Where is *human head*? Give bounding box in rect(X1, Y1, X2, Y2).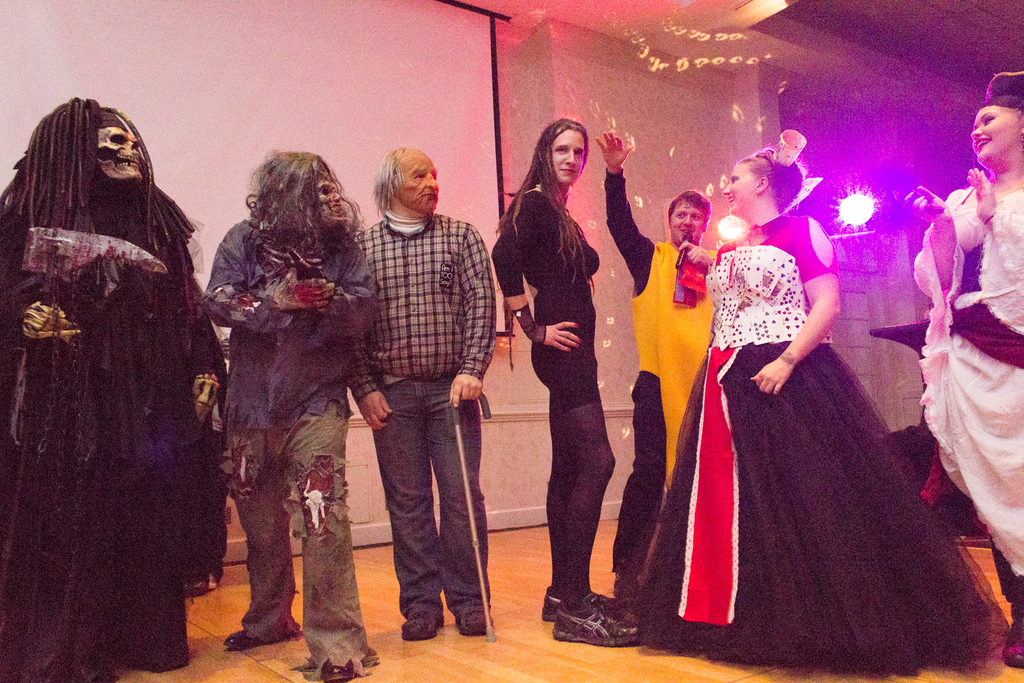
rect(529, 113, 605, 185).
